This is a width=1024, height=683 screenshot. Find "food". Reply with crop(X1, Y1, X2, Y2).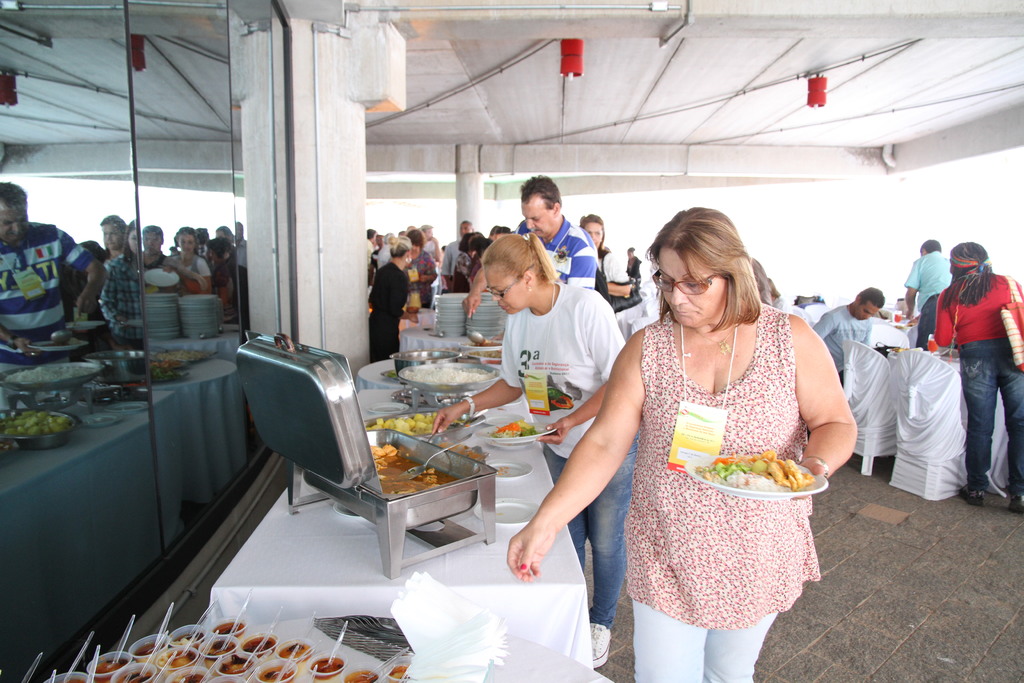
crop(306, 654, 344, 682).
